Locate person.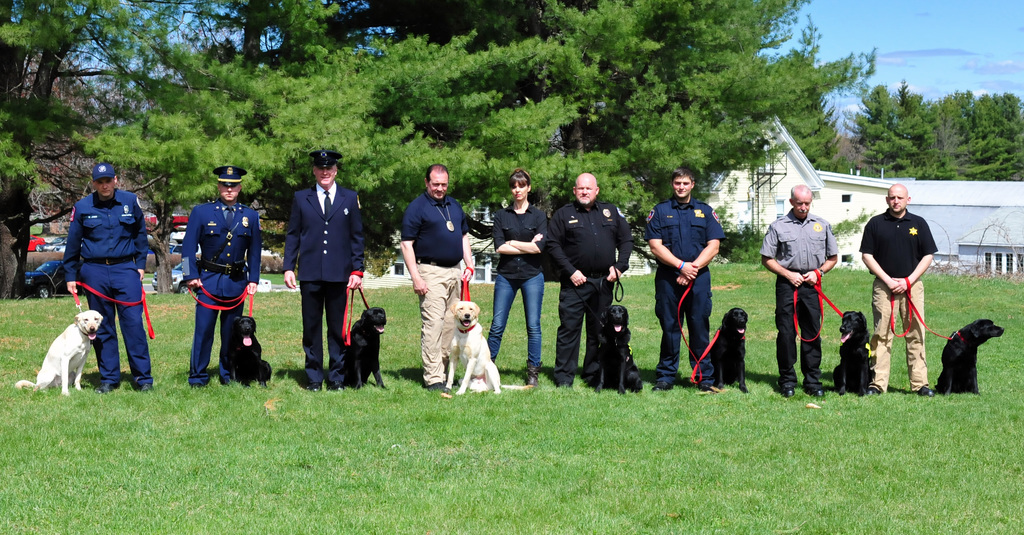
Bounding box: bbox=[485, 165, 545, 388].
